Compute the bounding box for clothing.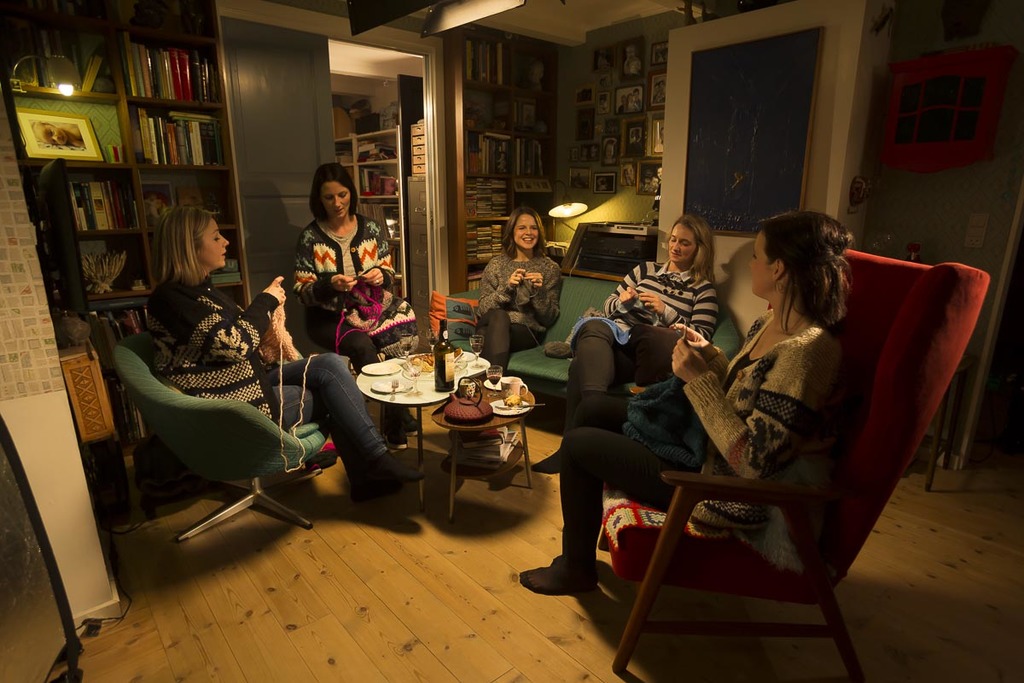
select_region(571, 251, 730, 420).
